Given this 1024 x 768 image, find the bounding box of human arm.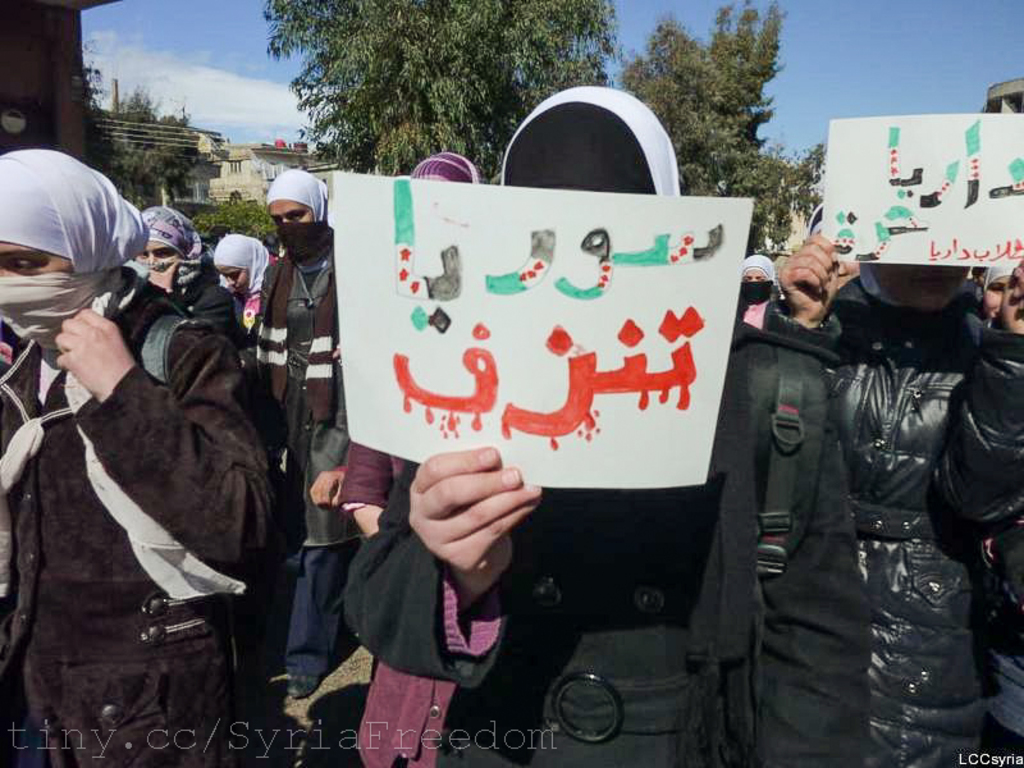
{"left": 148, "top": 257, "right": 241, "bottom": 339}.
